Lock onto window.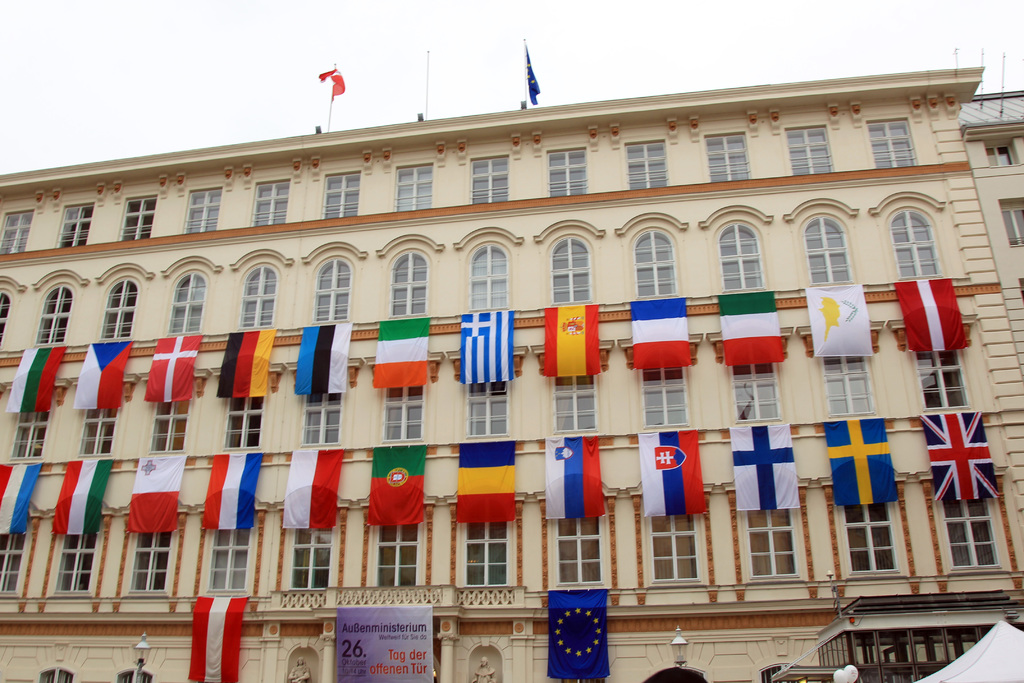
Locked: [788, 120, 826, 177].
